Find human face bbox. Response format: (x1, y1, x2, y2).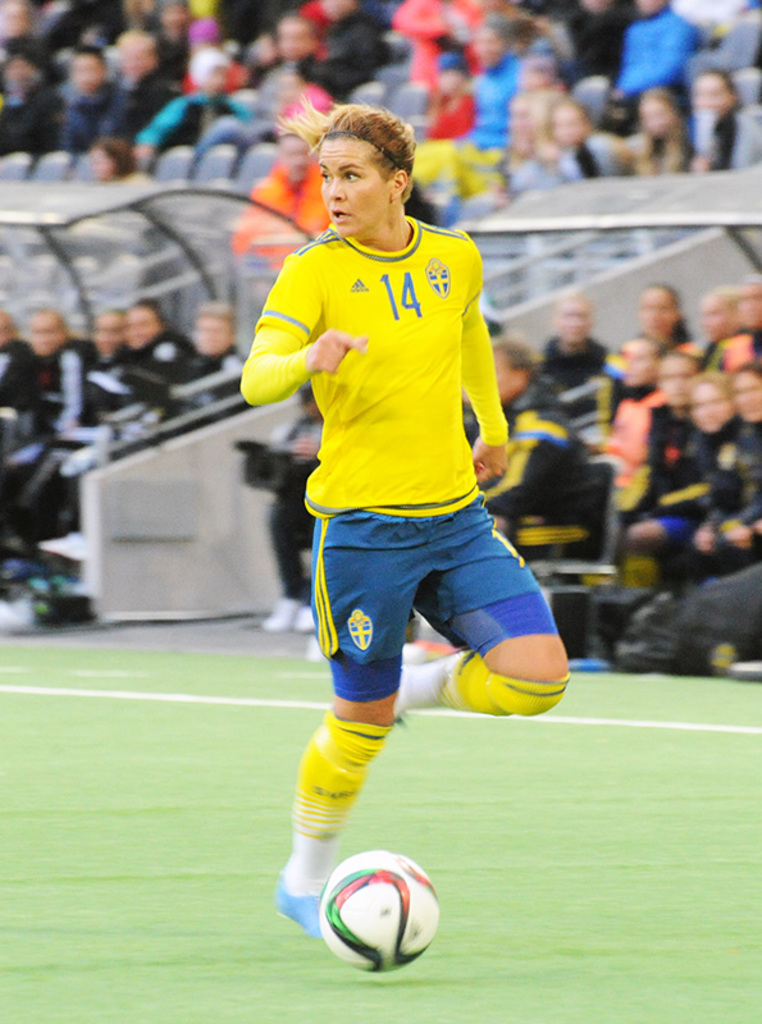
(561, 301, 592, 342).
